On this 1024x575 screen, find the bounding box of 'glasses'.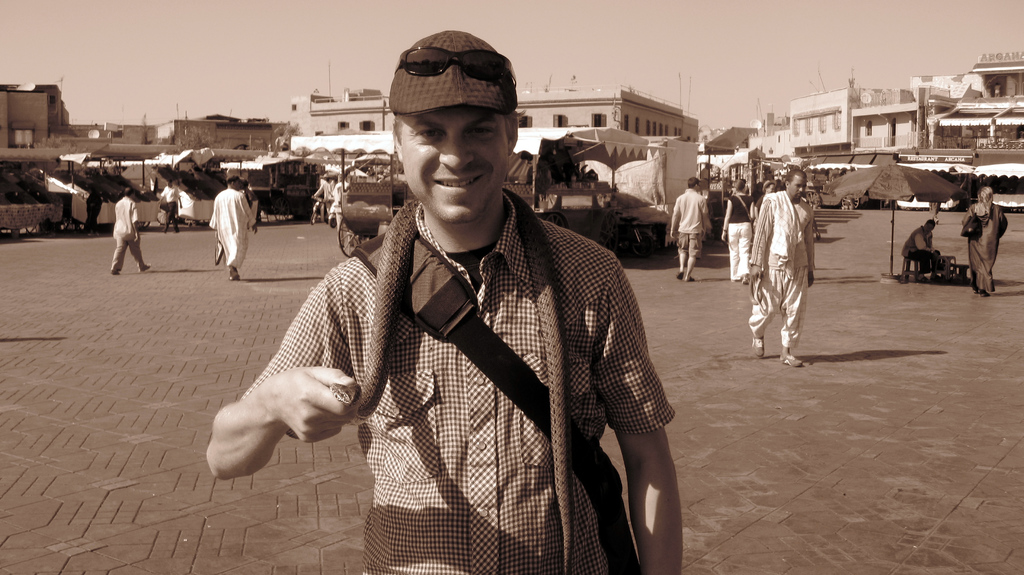
Bounding box: box(392, 42, 515, 86).
